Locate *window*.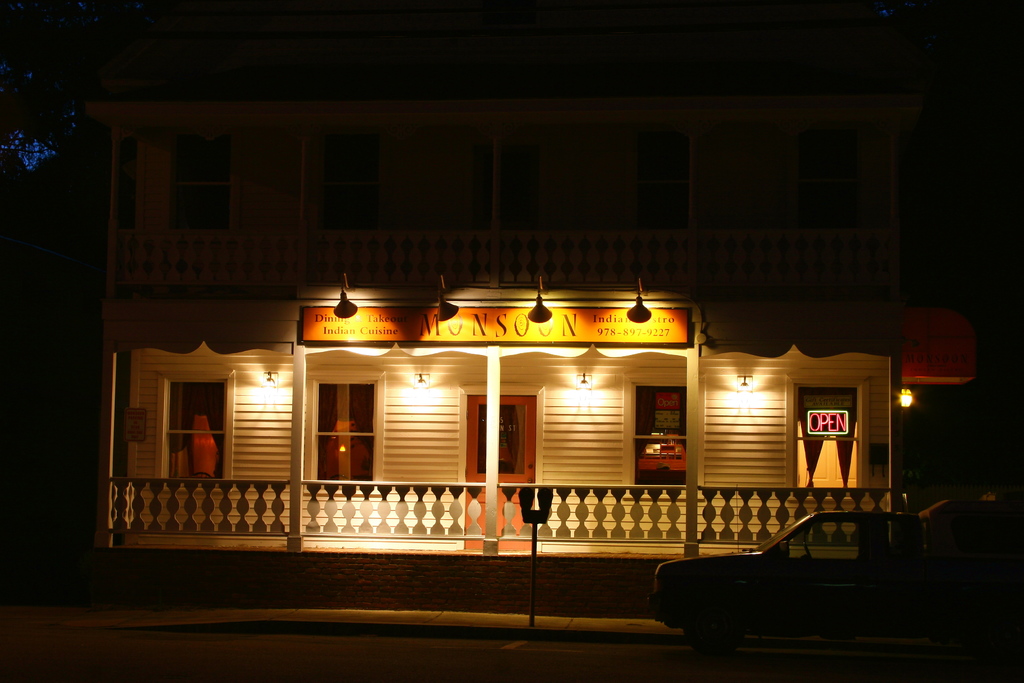
Bounding box: region(792, 378, 860, 493).
